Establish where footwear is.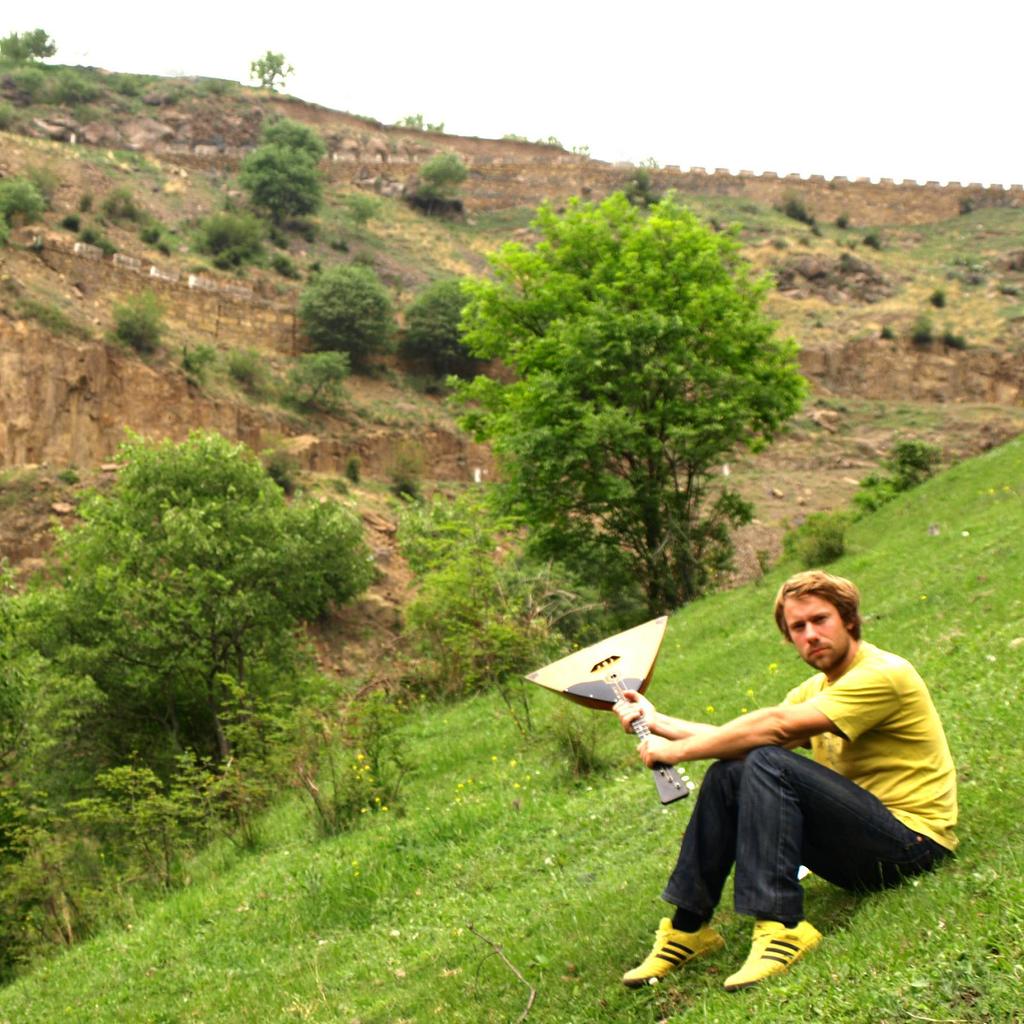
Established at [left=729, top=923, right=824, bottom=991].
